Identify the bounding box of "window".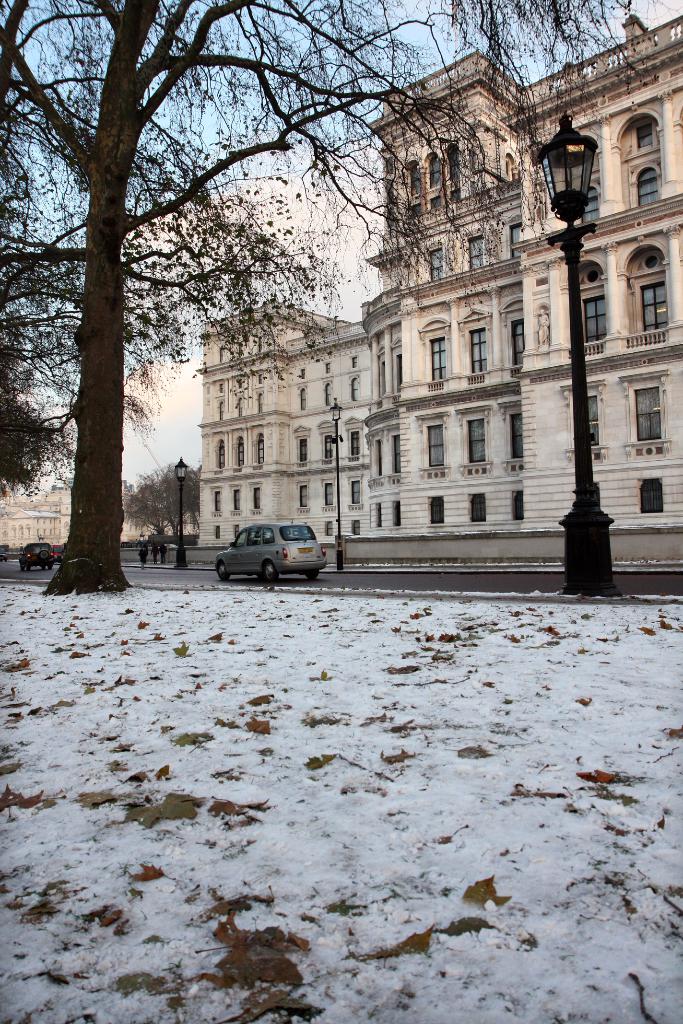
425,335,454,388.
